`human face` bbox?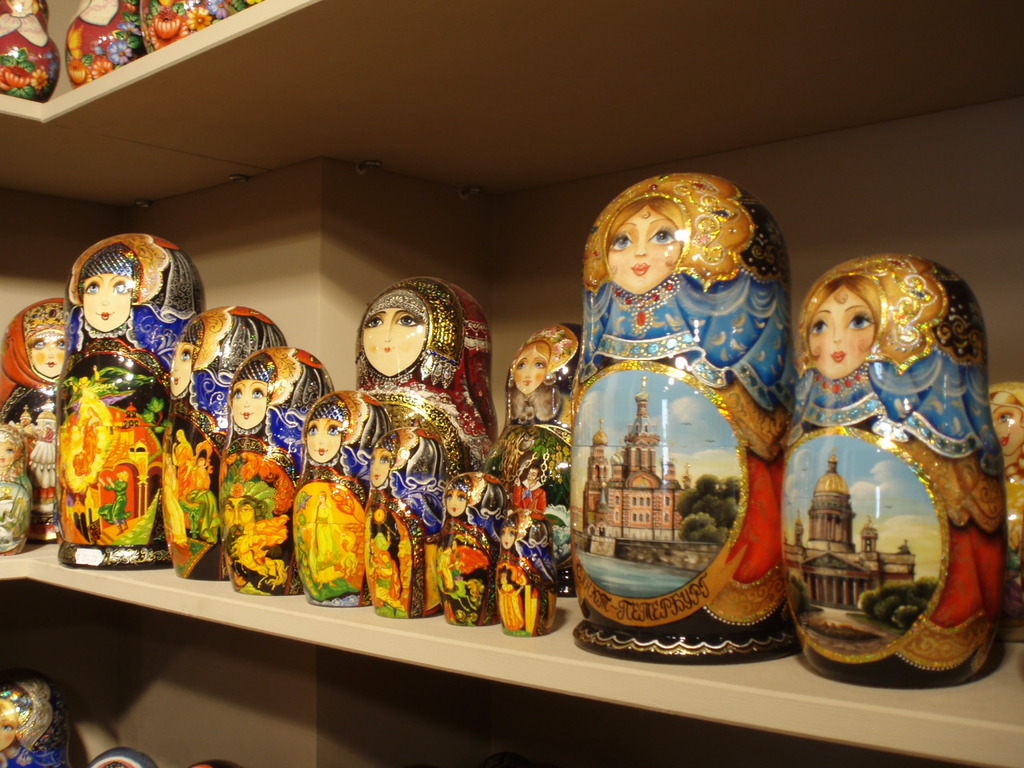
<bbox>230, 377, 266, 429</bbox>
